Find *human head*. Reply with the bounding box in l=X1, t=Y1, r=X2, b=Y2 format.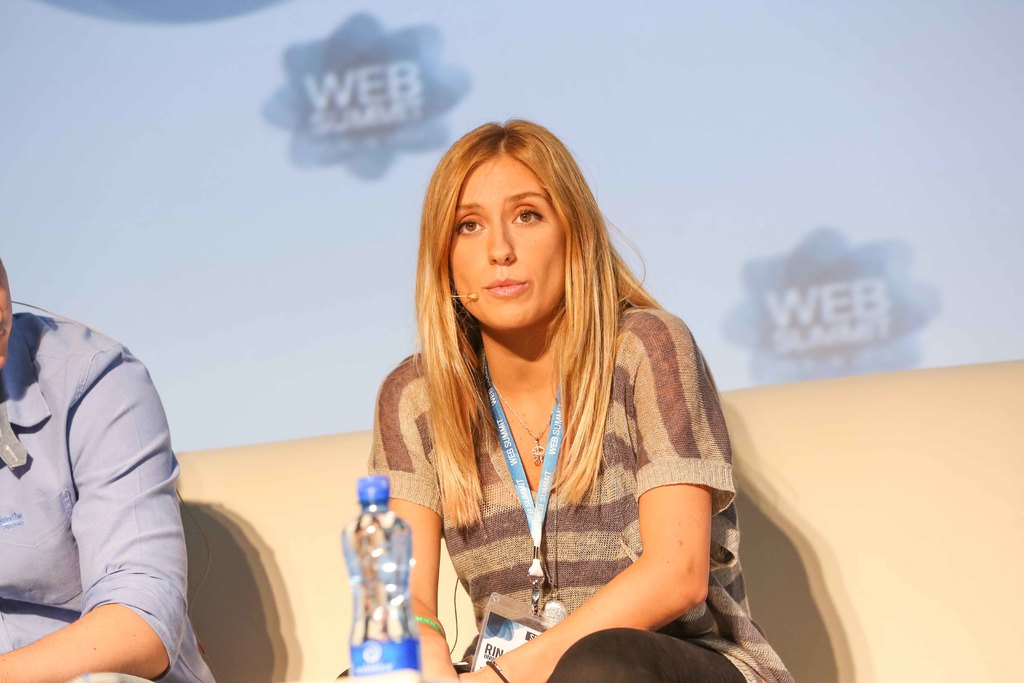
l=415, t=115, r=654, b=504.
